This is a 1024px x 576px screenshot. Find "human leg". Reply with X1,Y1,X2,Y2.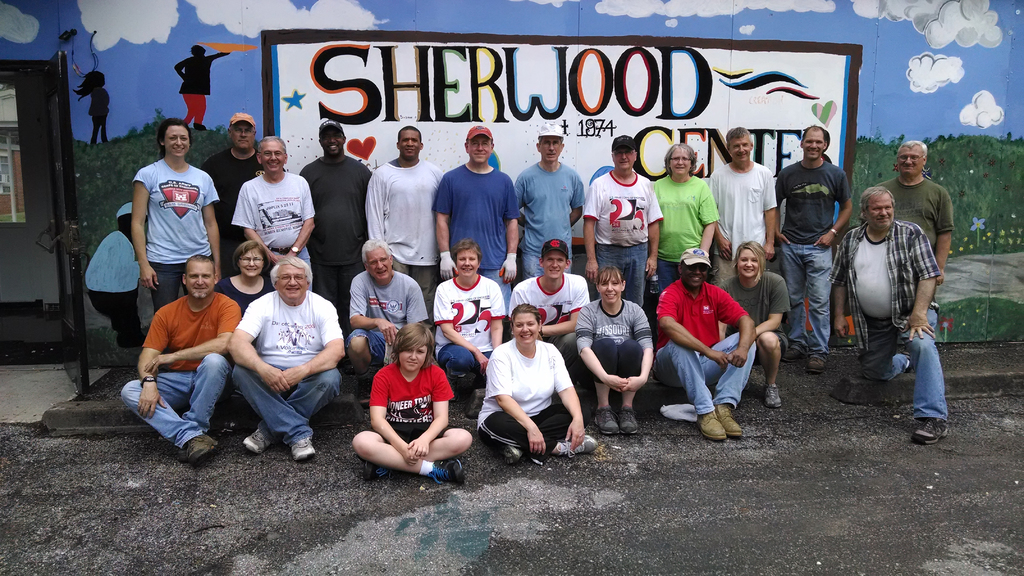
481,401,602,463.
